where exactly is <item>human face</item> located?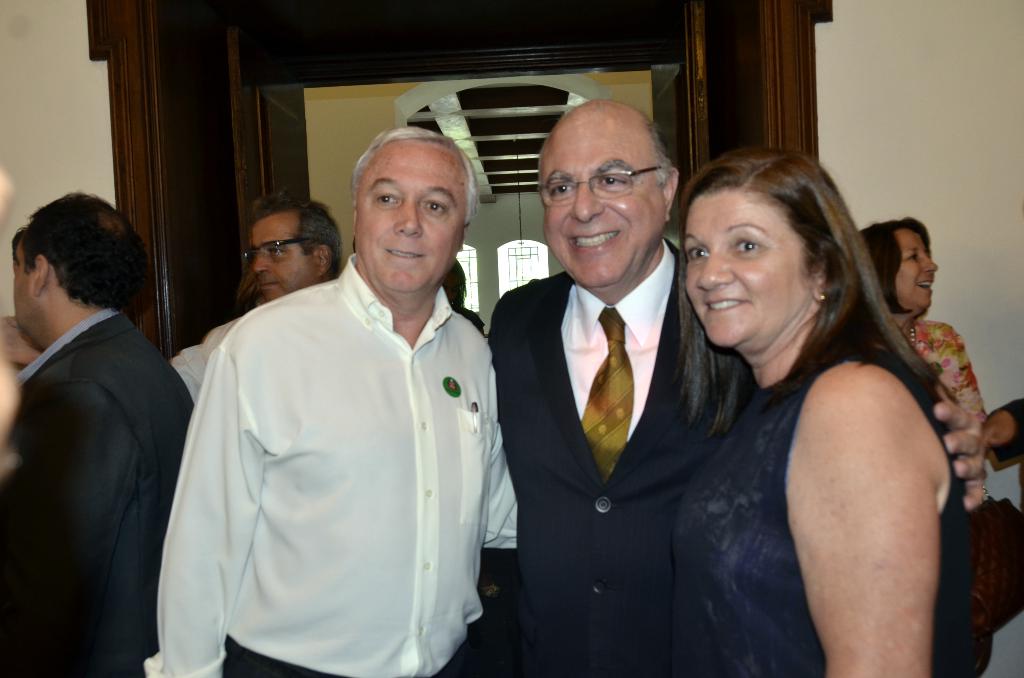
Its bounding box is BBox(893, 223, 941, 314).
